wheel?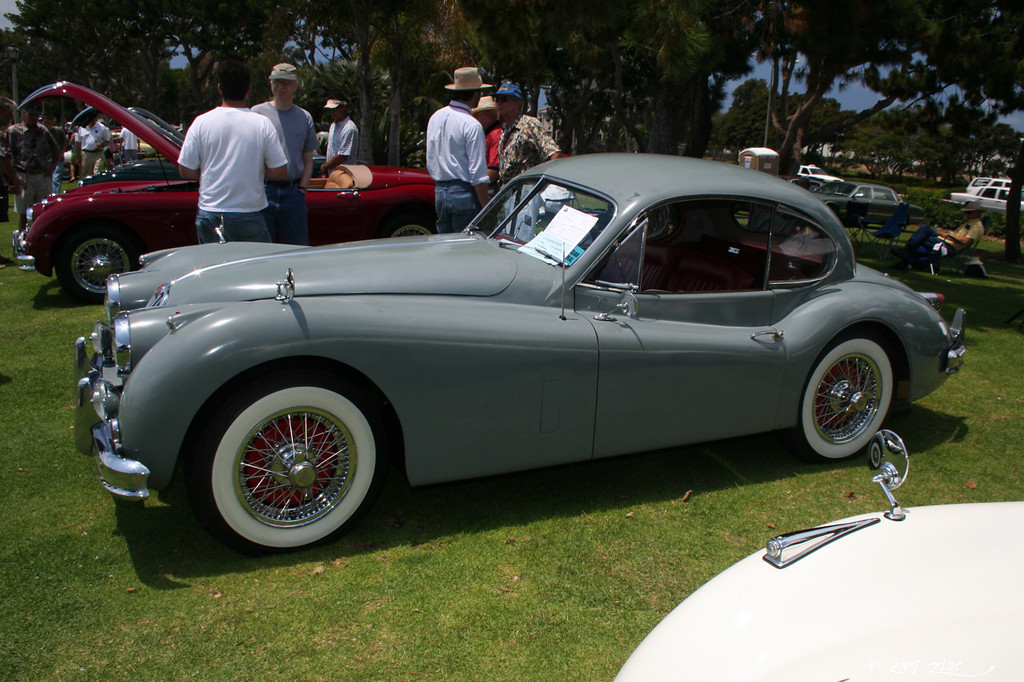
box(171, 361, 416, 560)
